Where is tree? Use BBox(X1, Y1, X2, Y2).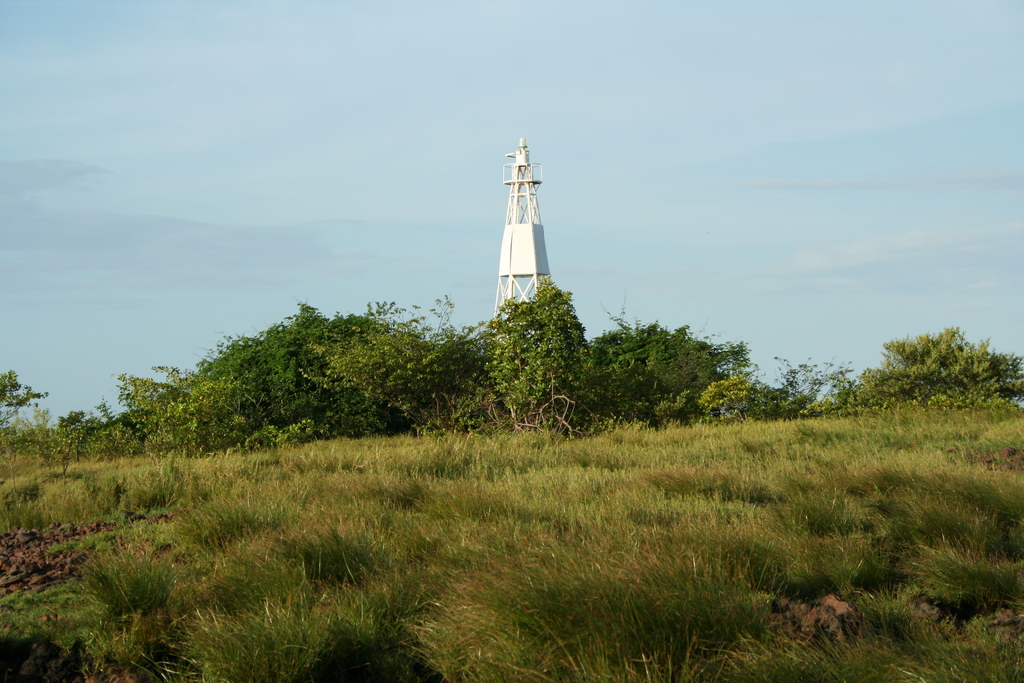
BBox(195, 304, 435, 444).
